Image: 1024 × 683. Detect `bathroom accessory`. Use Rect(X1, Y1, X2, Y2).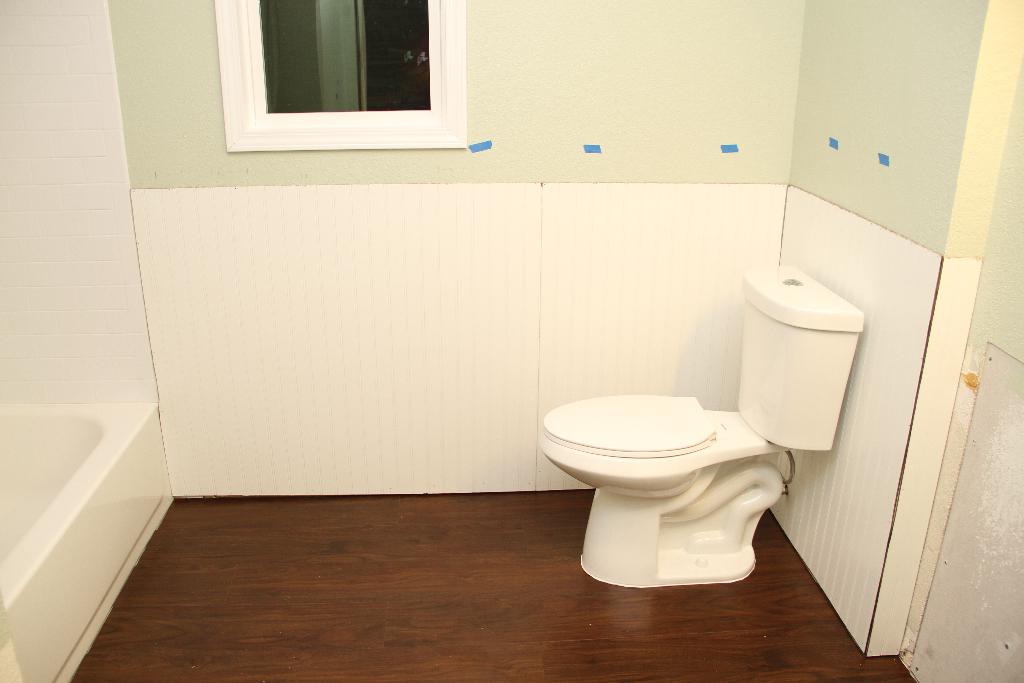
Rect(734, 266, 862, 451).
